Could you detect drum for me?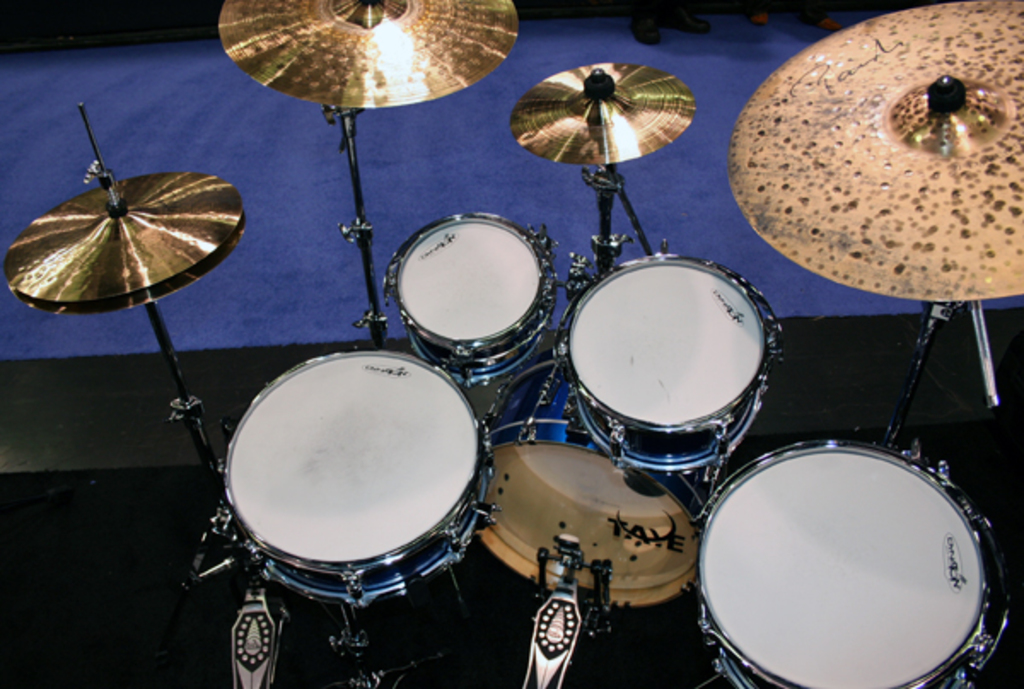
Detection result: {"left": 703, "top": 442, "right": 1005, "bottom": 687}.
